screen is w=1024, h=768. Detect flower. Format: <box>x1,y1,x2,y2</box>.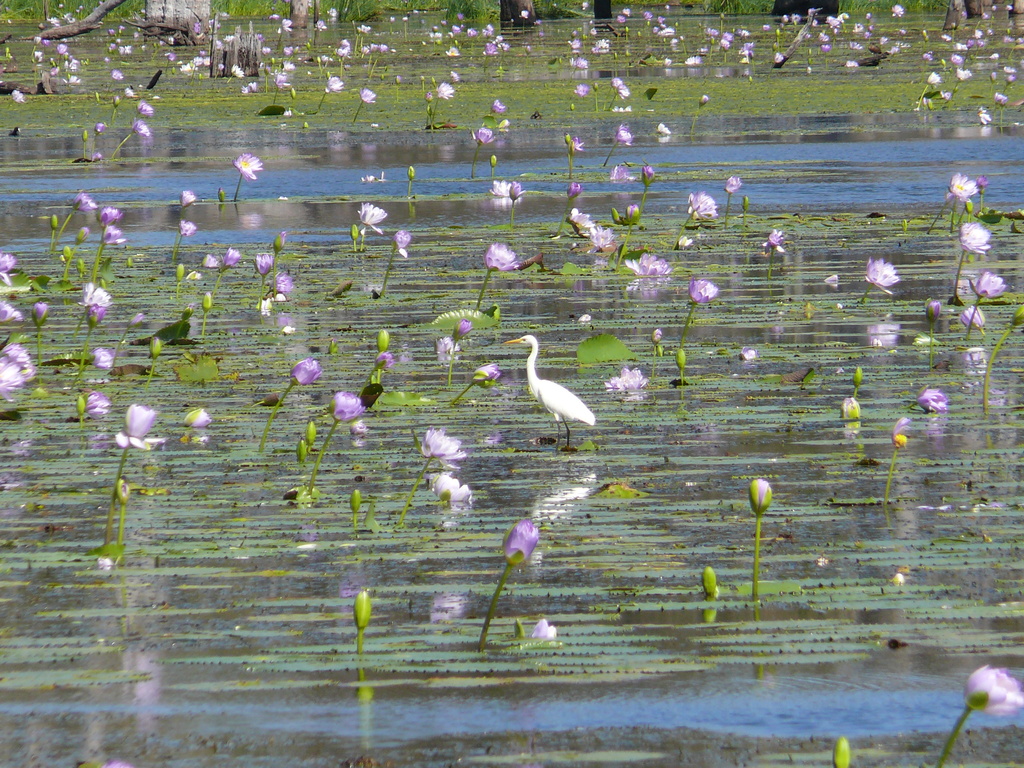
<box>966,664,1023,716</box>.
